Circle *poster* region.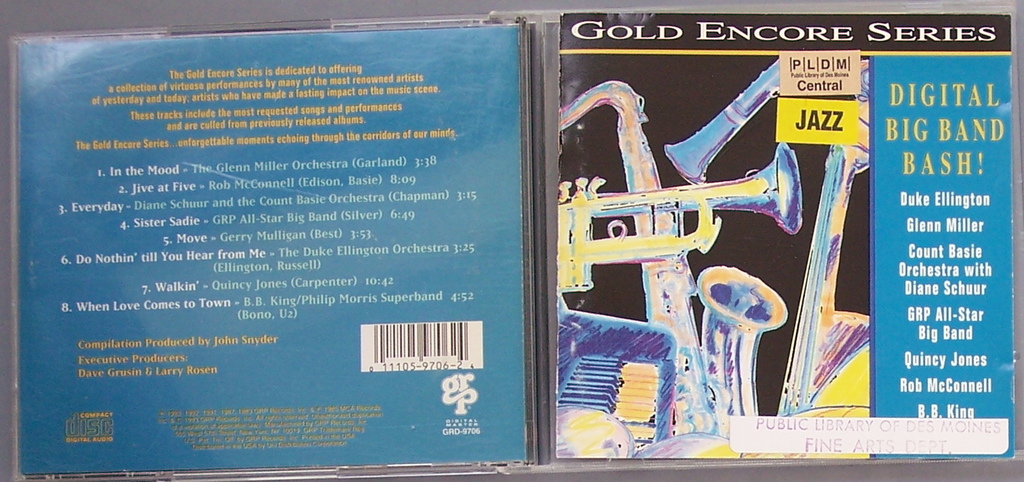
Region: l=15, t=25, r=527, b=465.
